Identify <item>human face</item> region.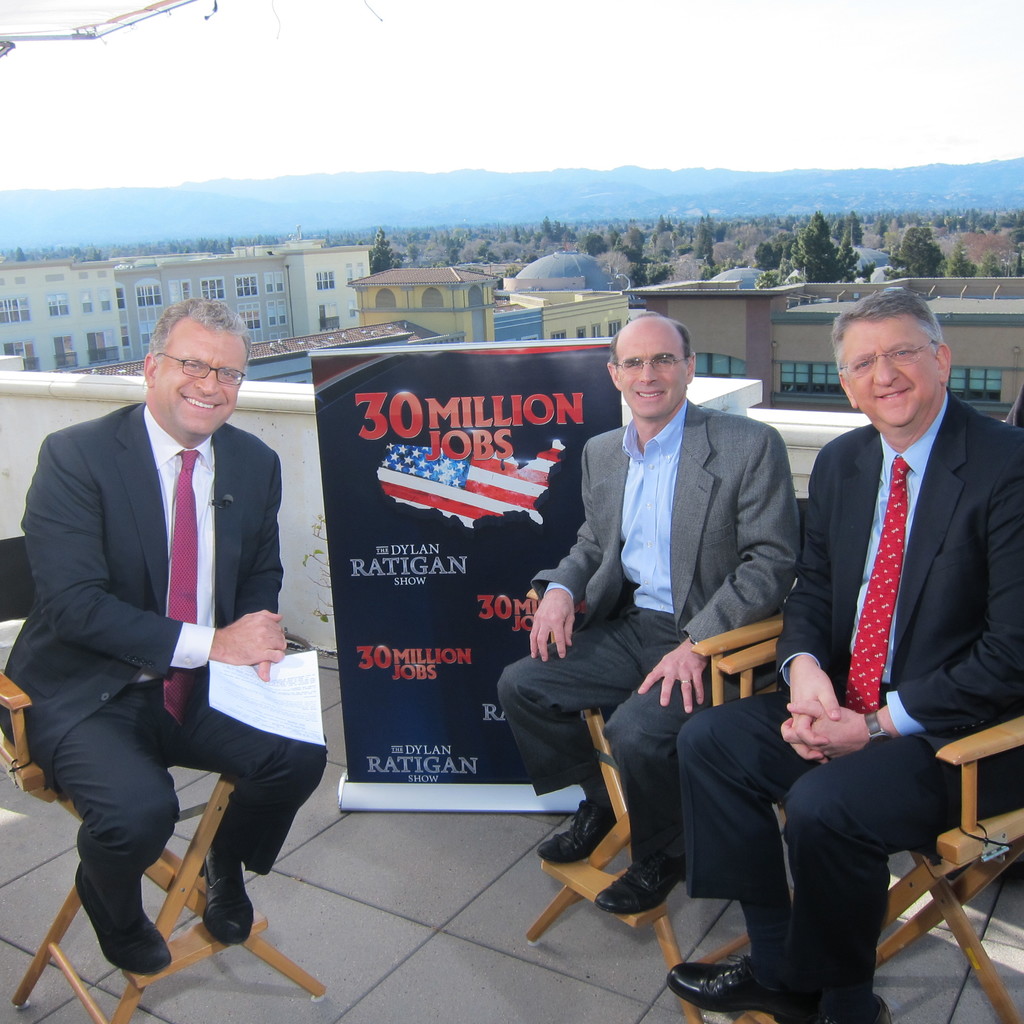
Region: (147,311,245,437).
